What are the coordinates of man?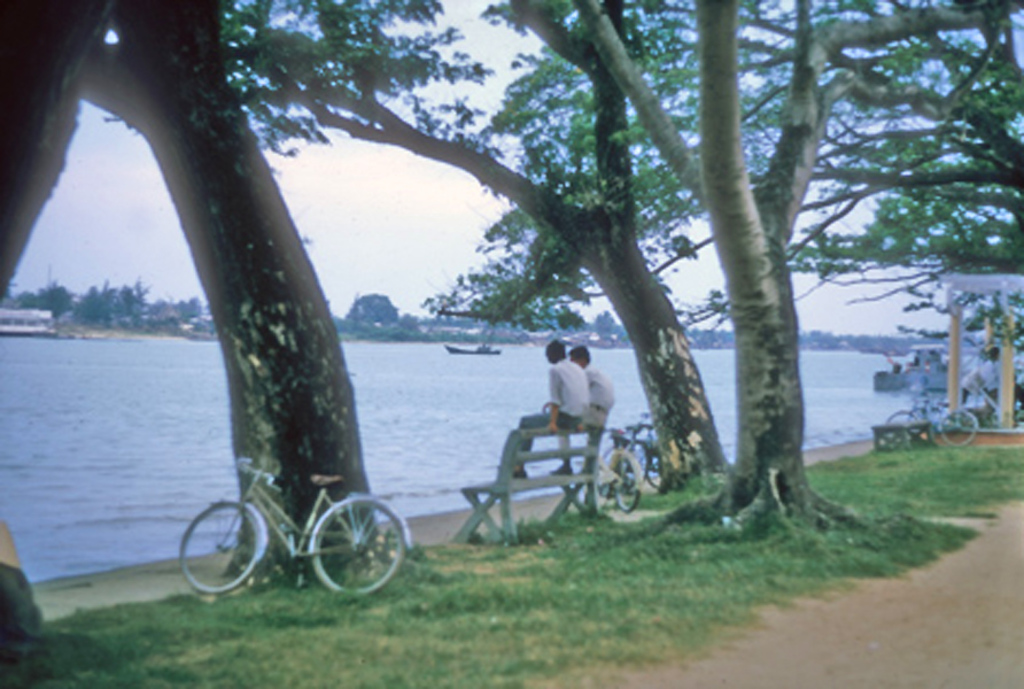
{"left": 495, "top": 339, "right": 585, "bottom": 471}.
